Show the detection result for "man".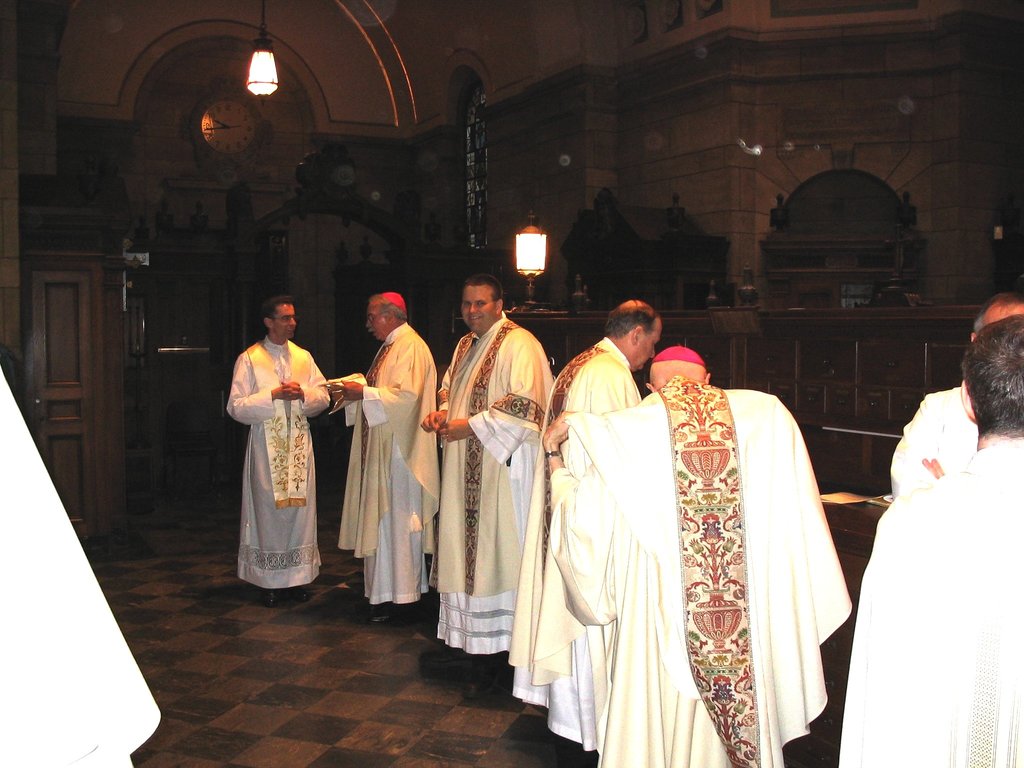
[506,296,662,712].
